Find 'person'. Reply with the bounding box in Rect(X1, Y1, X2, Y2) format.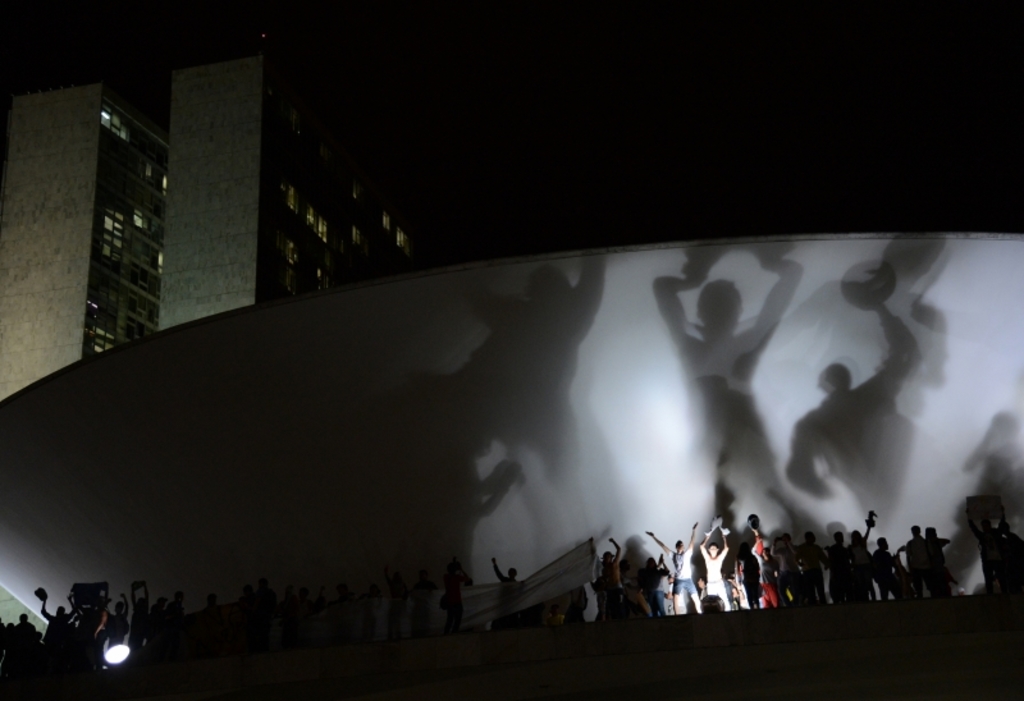
Rect(489, 556, 550, 615).
